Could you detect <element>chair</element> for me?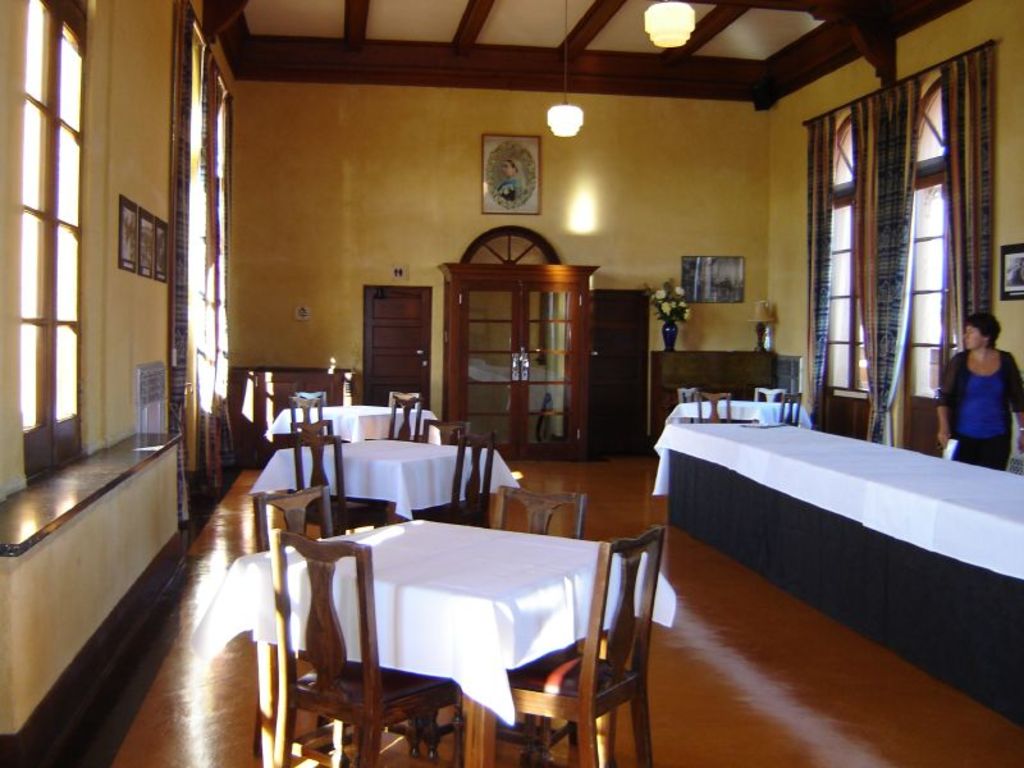
Detection result: x1=421, y1=430, x2=500, y2=527.
